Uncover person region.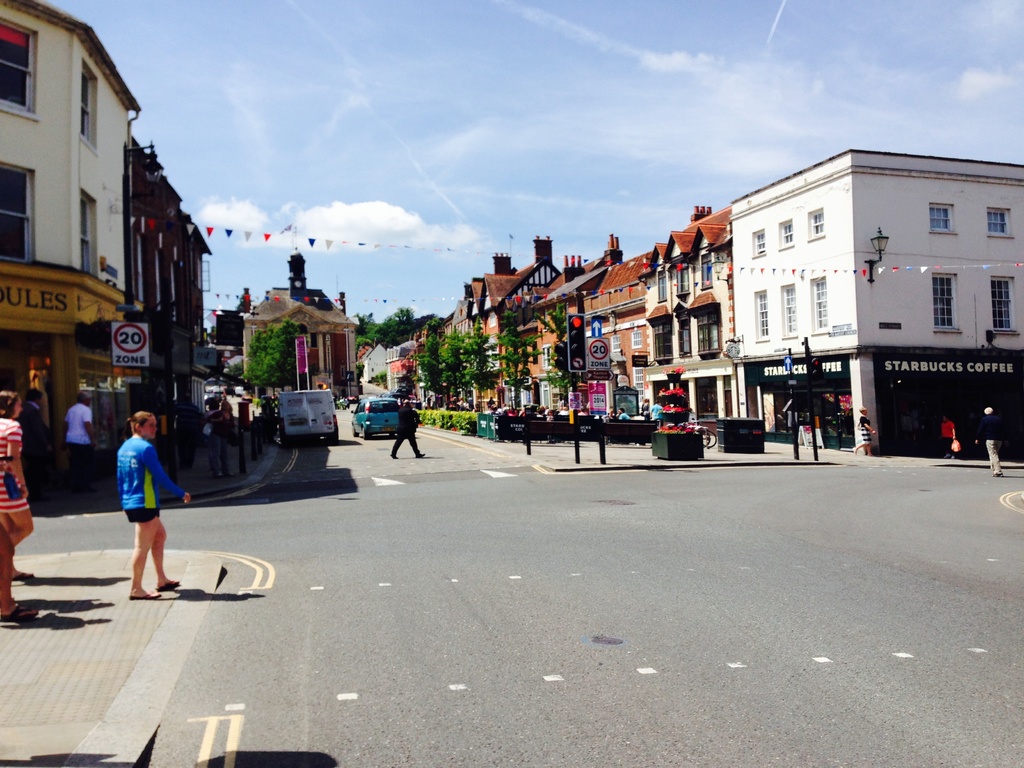
Uncovered: 486 396 497 412.
